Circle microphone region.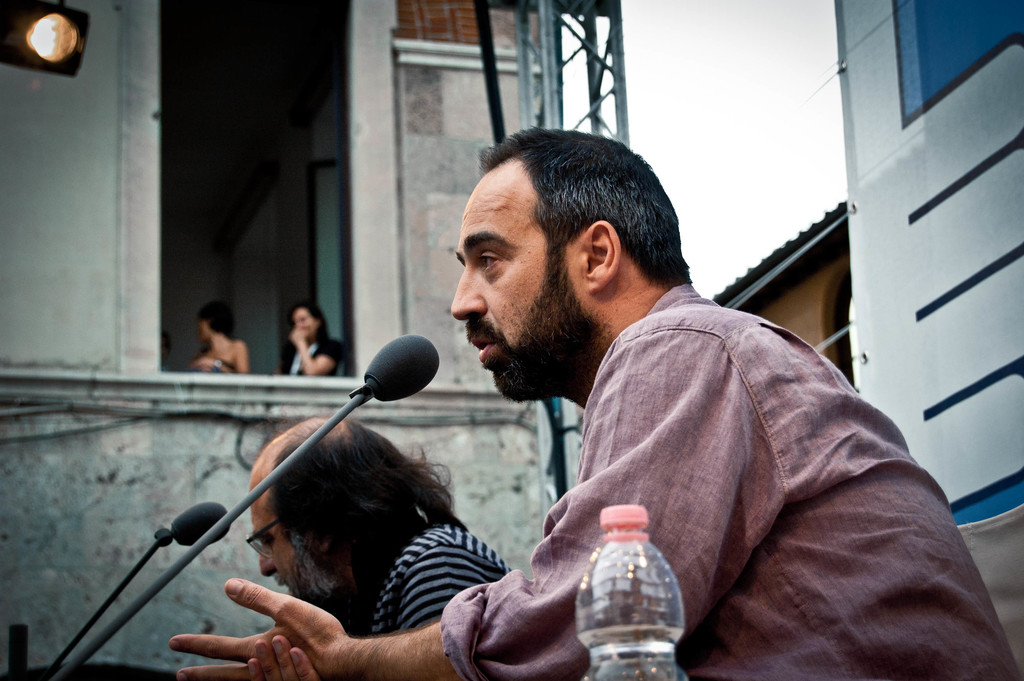
Region: {"x1": 45, "y1": 330, "x2": 445, "y2": 680}.
